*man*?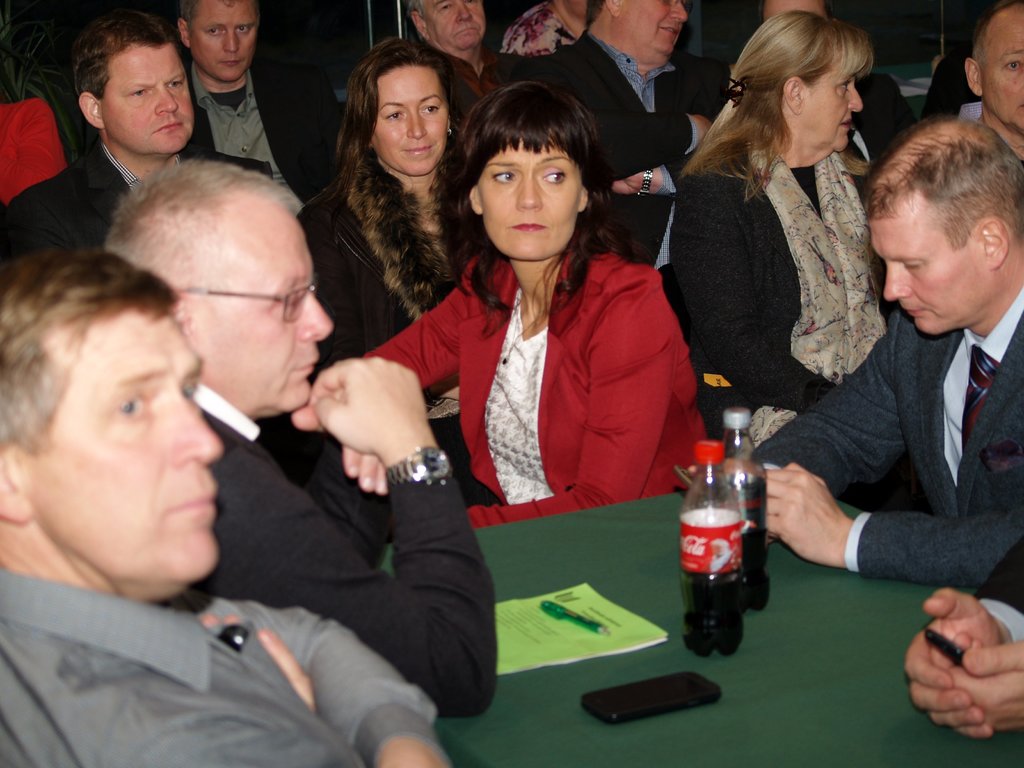
select_region(108, 156, 499, 716)
